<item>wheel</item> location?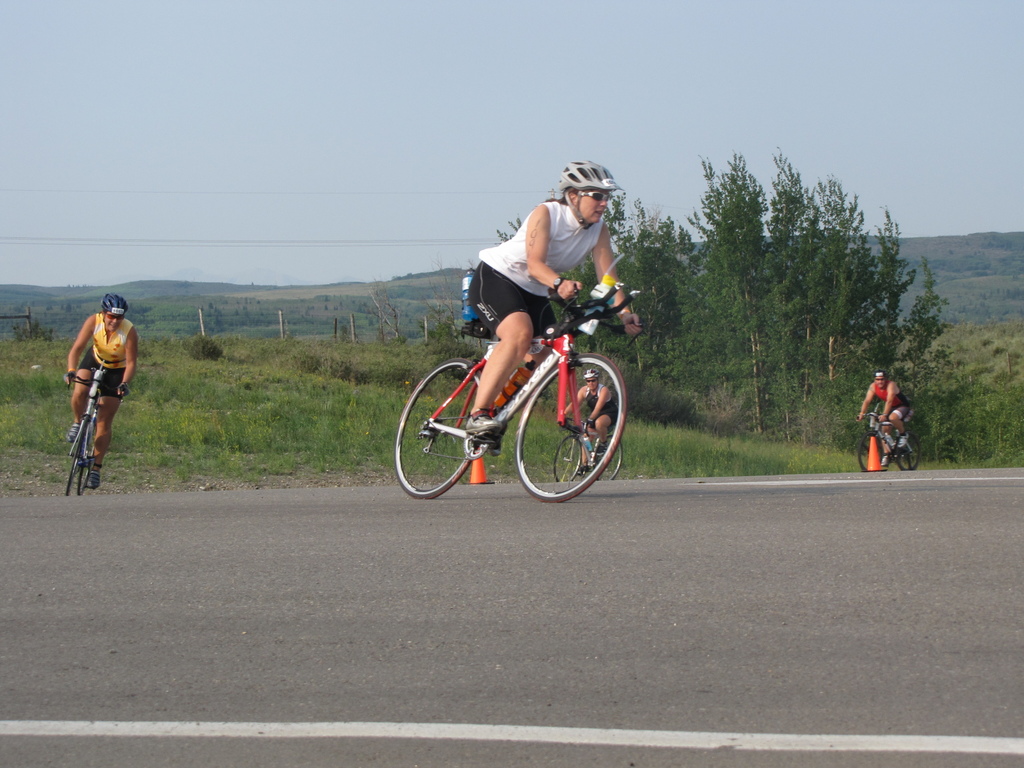
pyautogui.locateOnScreen(79, 420, 95, 495)
